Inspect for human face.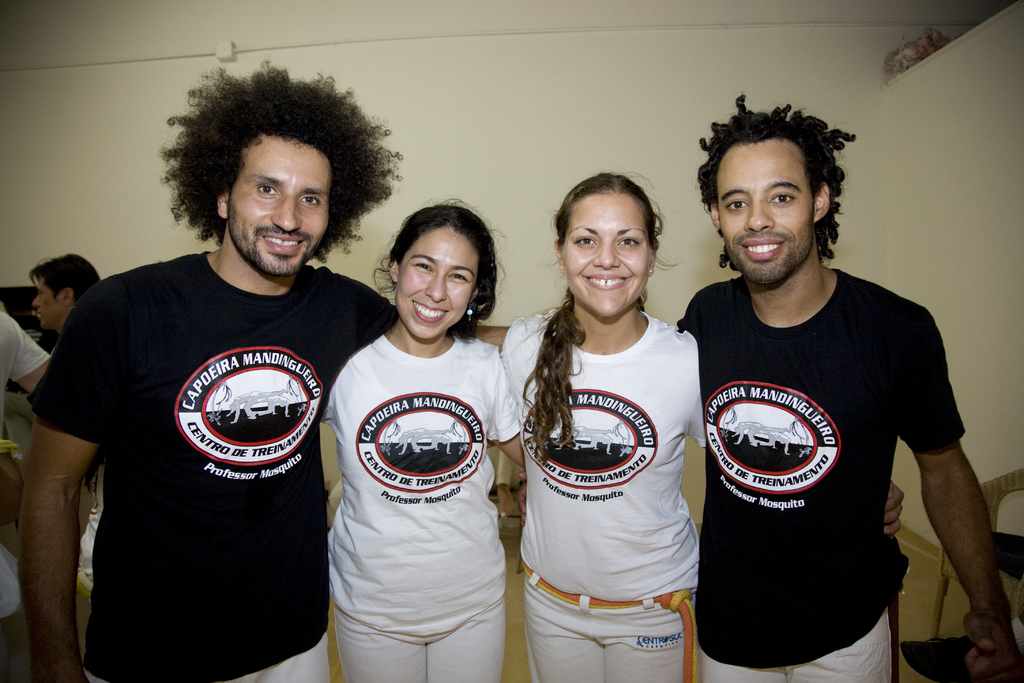
Inspection: 33 275 68 333.
